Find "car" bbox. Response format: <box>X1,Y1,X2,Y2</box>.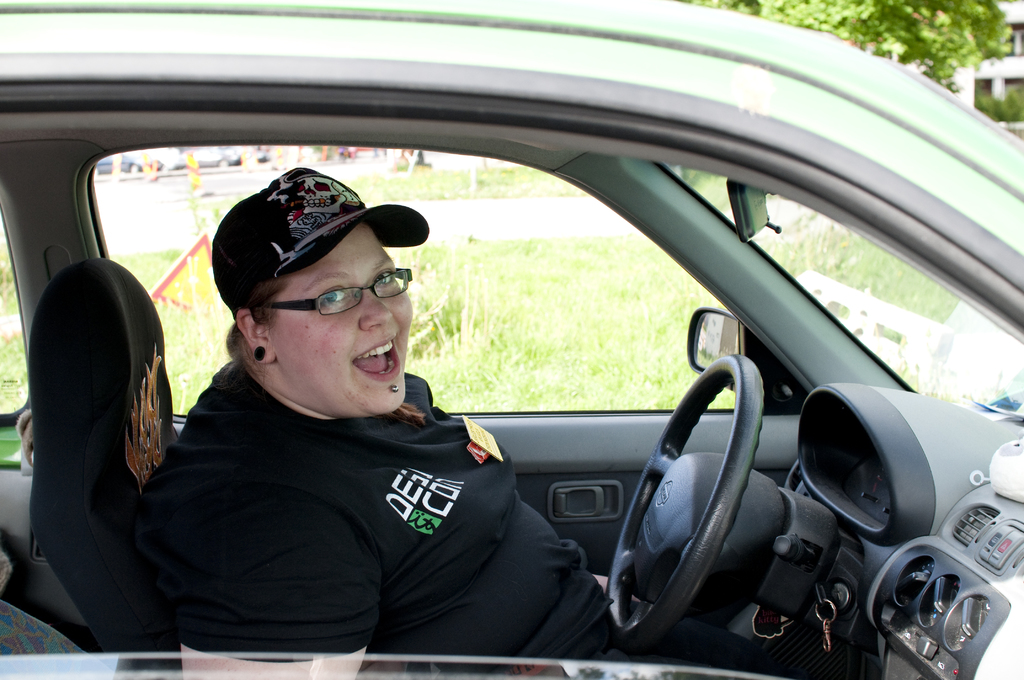
<box>2,0,1023,679</box>.
